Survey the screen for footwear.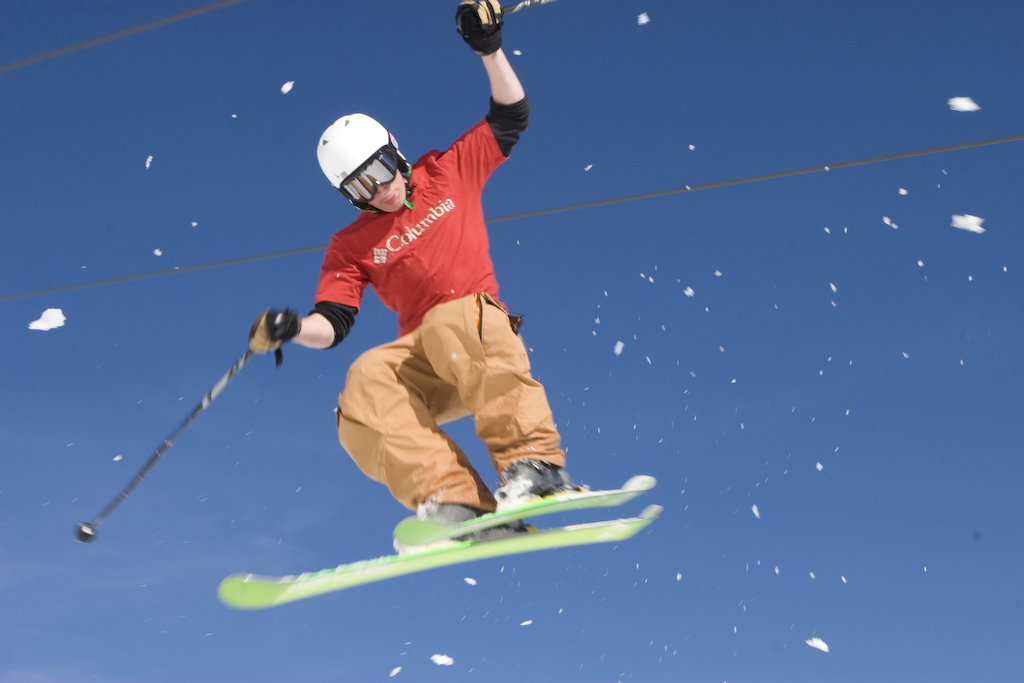
Survey found: bbox(496, 451, 568, 502).
